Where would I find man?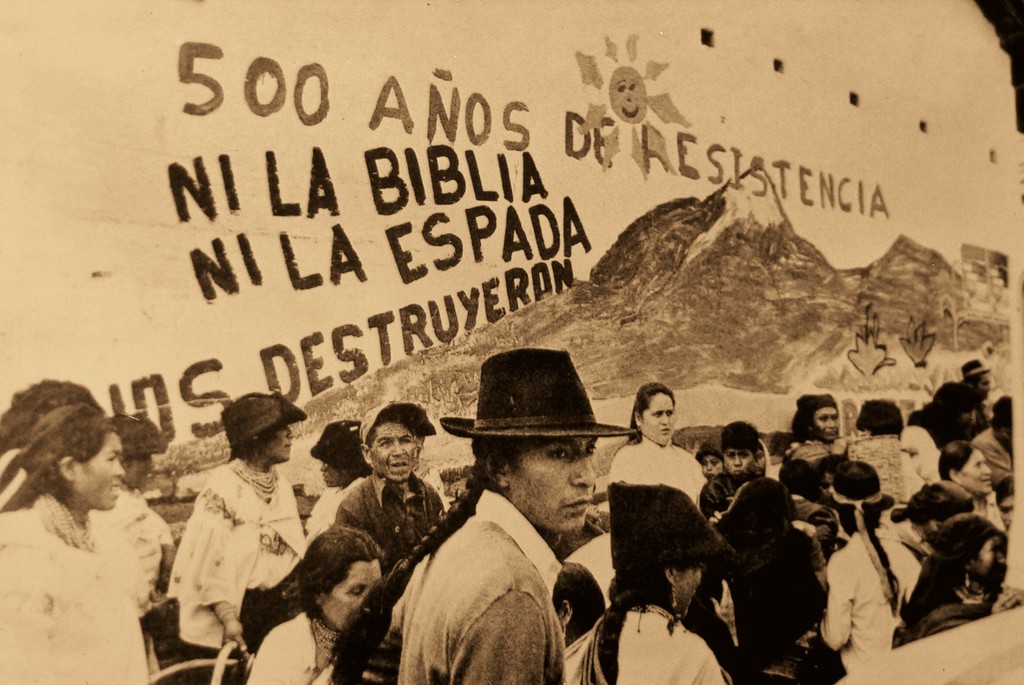
At 147 397 306 664.
